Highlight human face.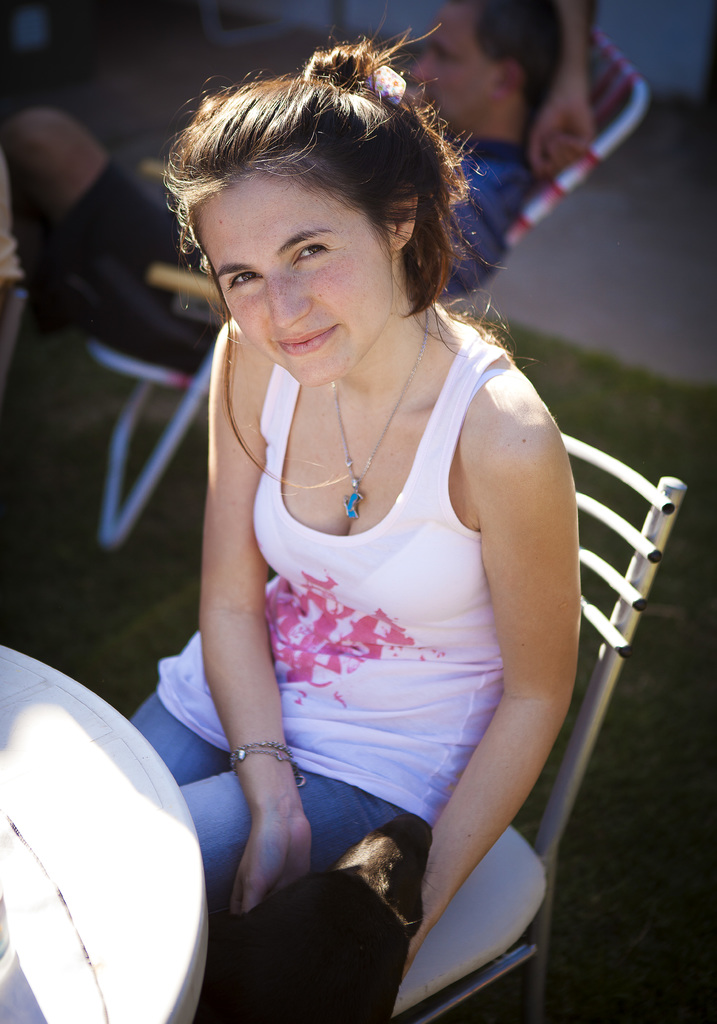
Highlighted region: x1=188 y1=168 x2=394 y2=387.
